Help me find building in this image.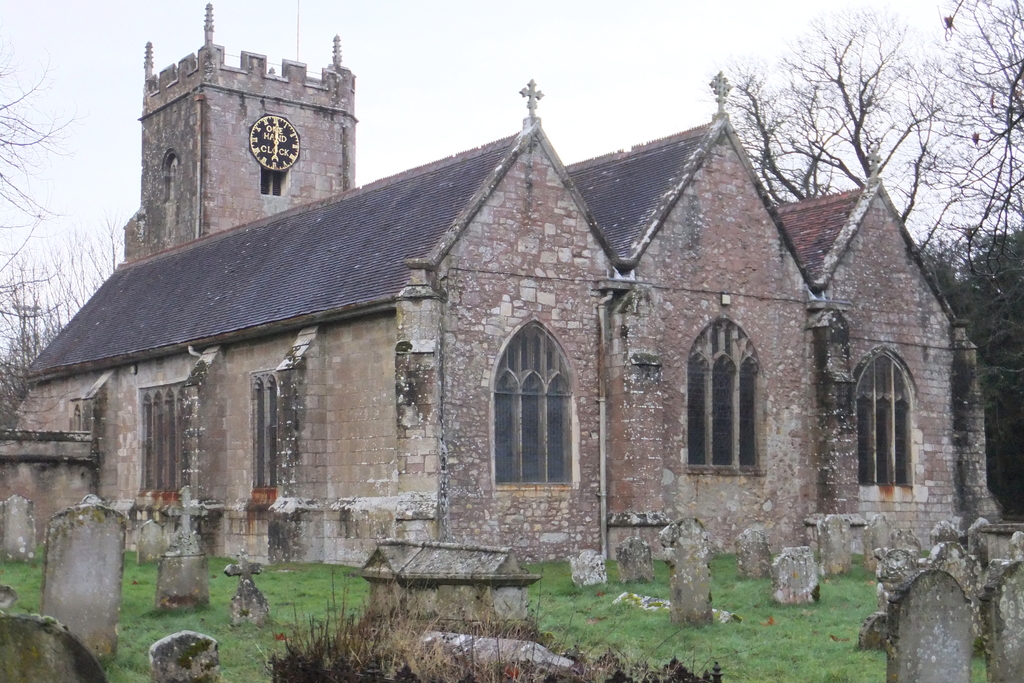
Found it: <box>123,0,358,262</box>.
